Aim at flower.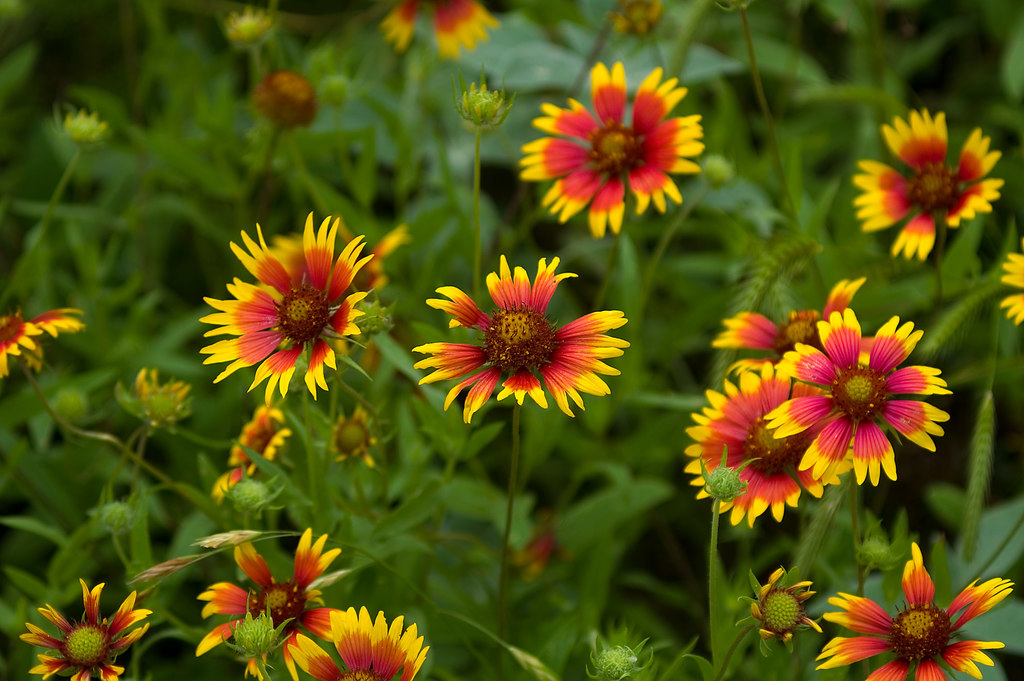
Aimed at l=604, t=0, r=666, b=43.
